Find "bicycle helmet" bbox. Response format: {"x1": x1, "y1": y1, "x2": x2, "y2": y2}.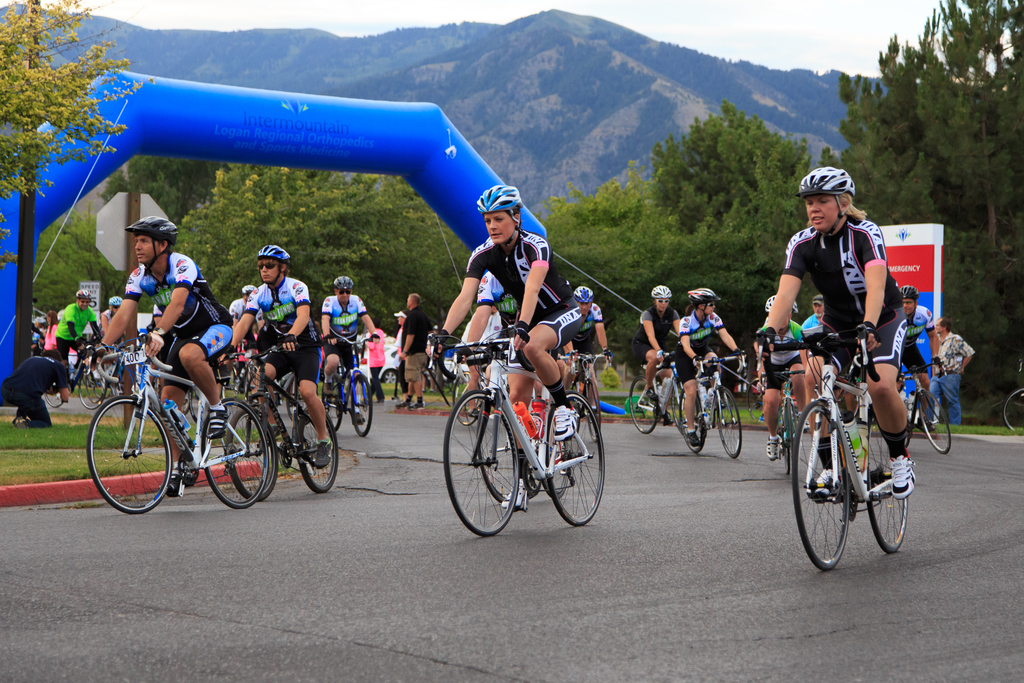
{"x1": 800, "y1": 165, "x2": 854, "y2": 234}.
